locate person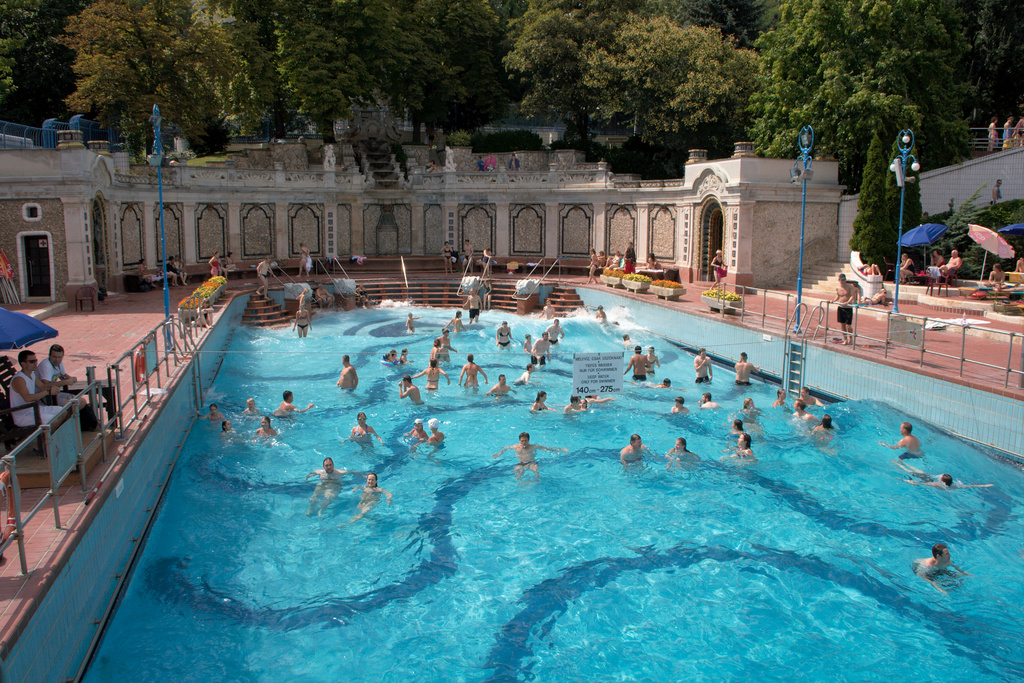
382, 349, 400, 366
